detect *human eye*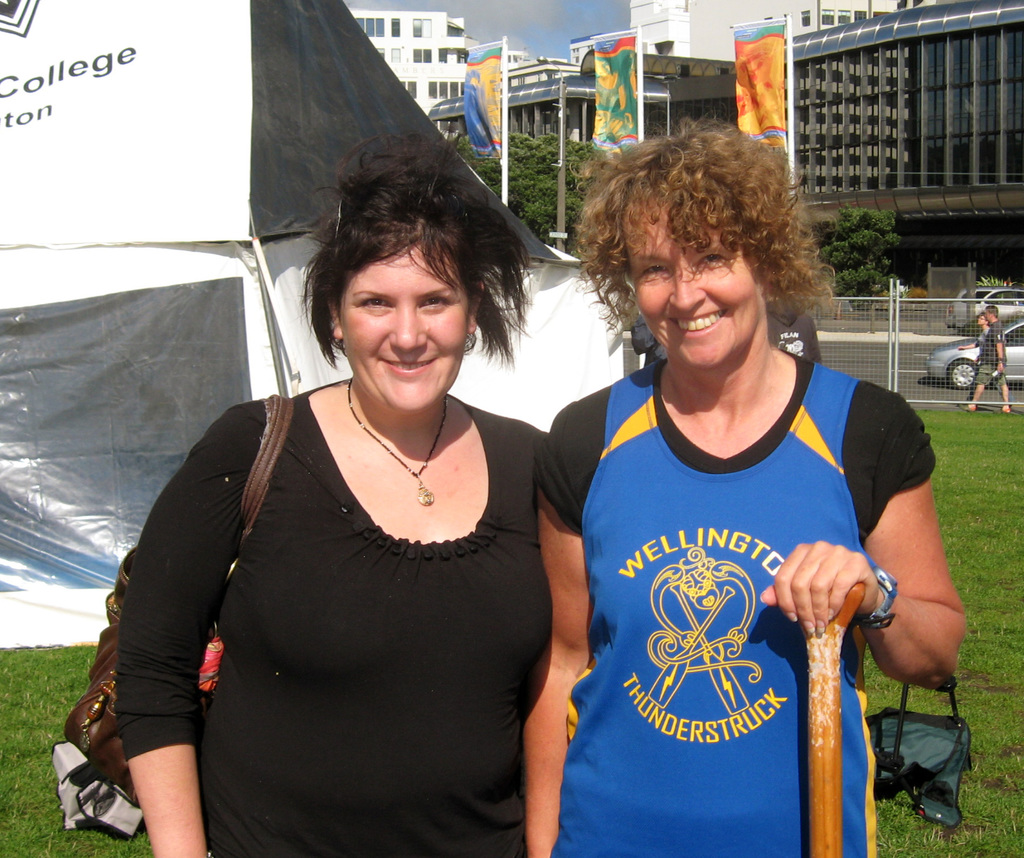
[416, 295, 452, 312]
